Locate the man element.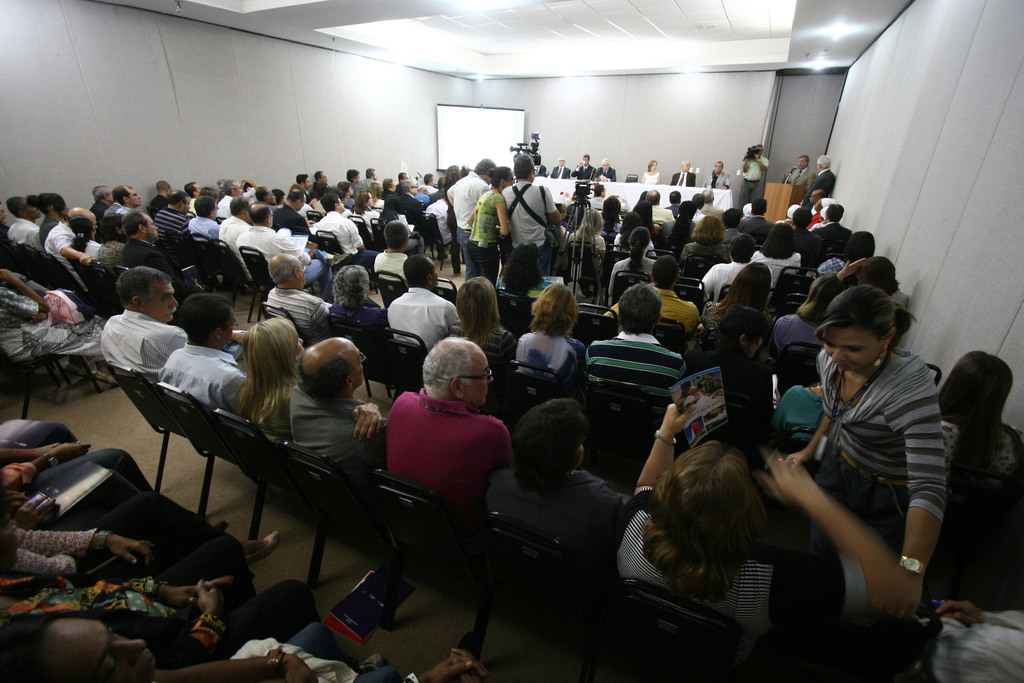
Element bbox: bbox(604, 258, 698, 332).
